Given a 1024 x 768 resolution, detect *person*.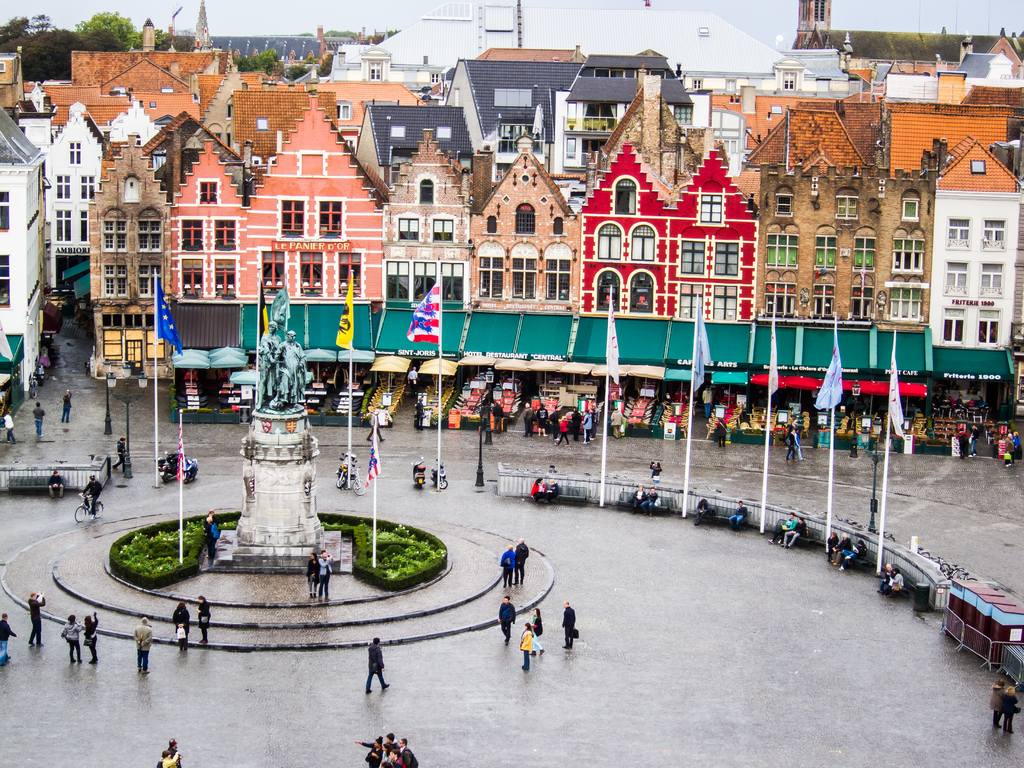
BBox(531, 609, 543, 657).
